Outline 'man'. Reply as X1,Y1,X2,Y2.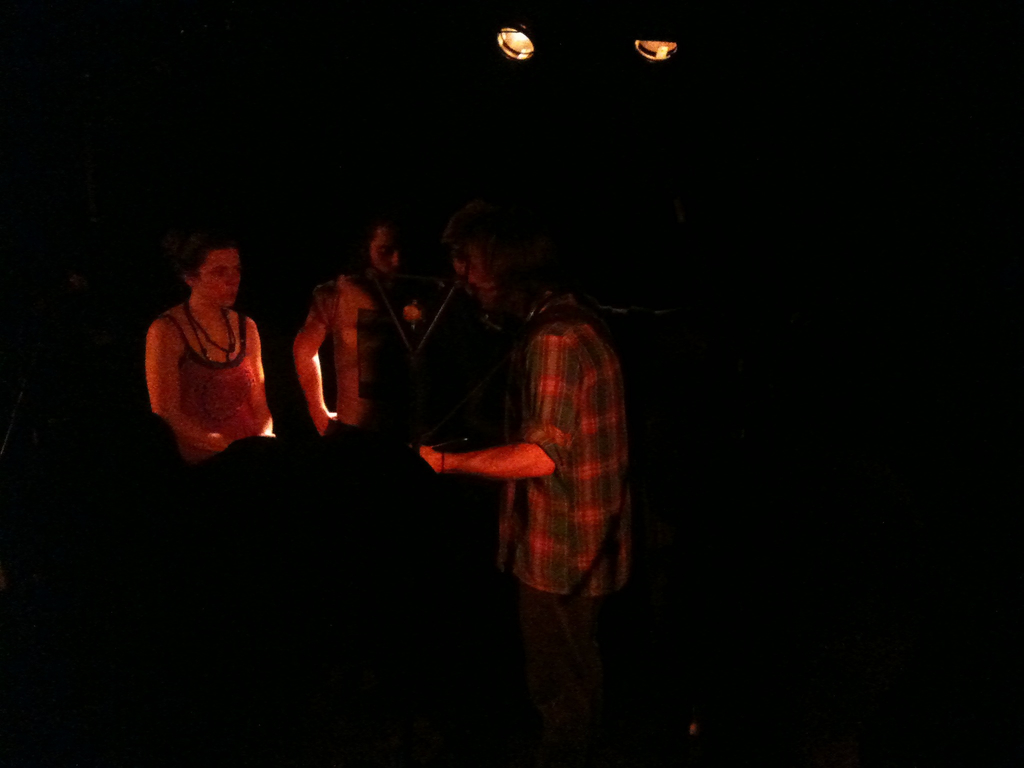
294,209,431,433.
